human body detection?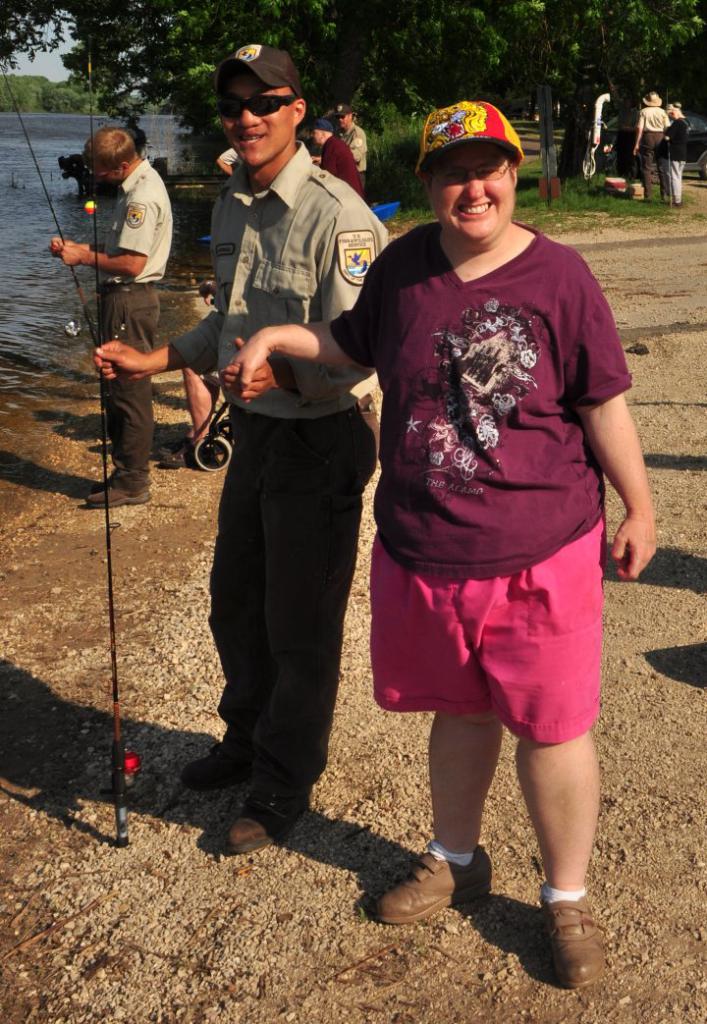
left=51, top=130, right=168, bottom=508
